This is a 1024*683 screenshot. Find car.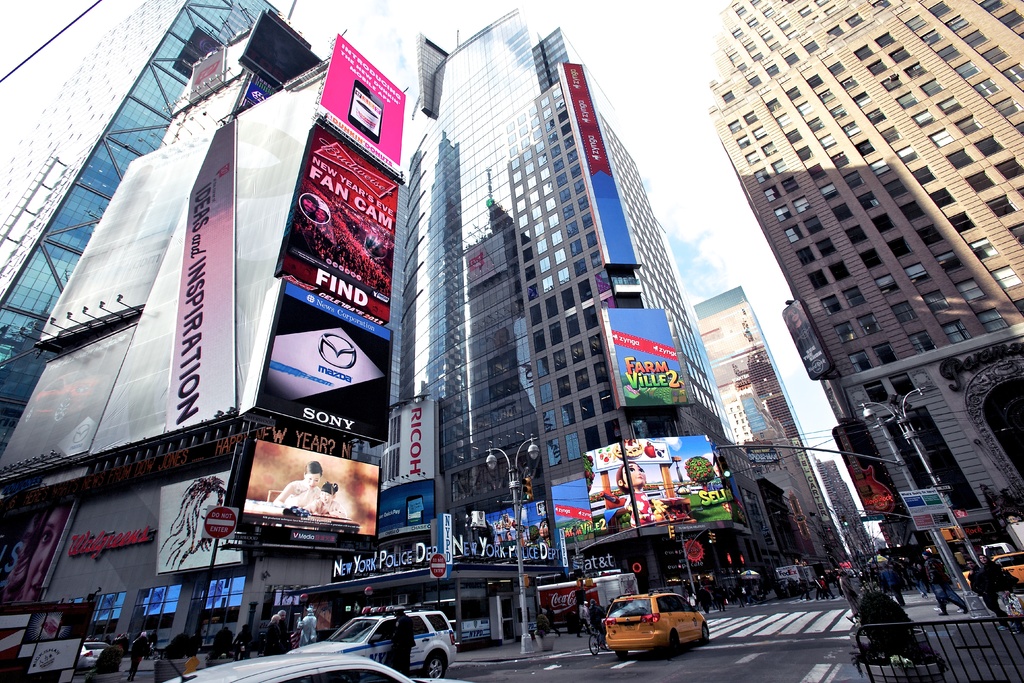
Bounding box: l=984, t=541, r=1012, b=561.
